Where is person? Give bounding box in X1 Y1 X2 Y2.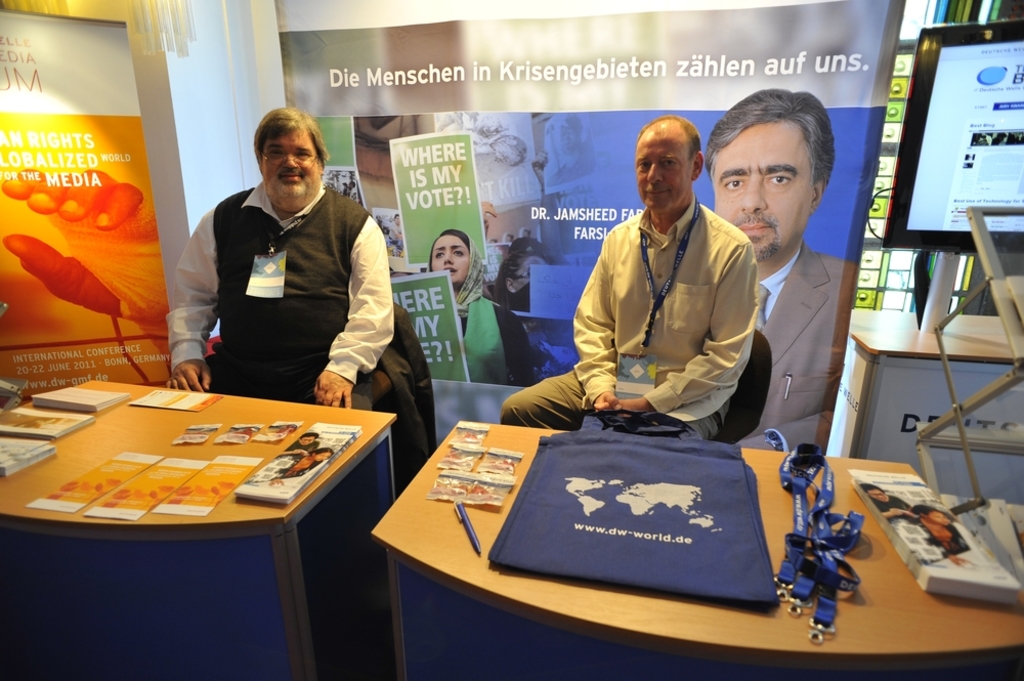
554 114 773 476.
